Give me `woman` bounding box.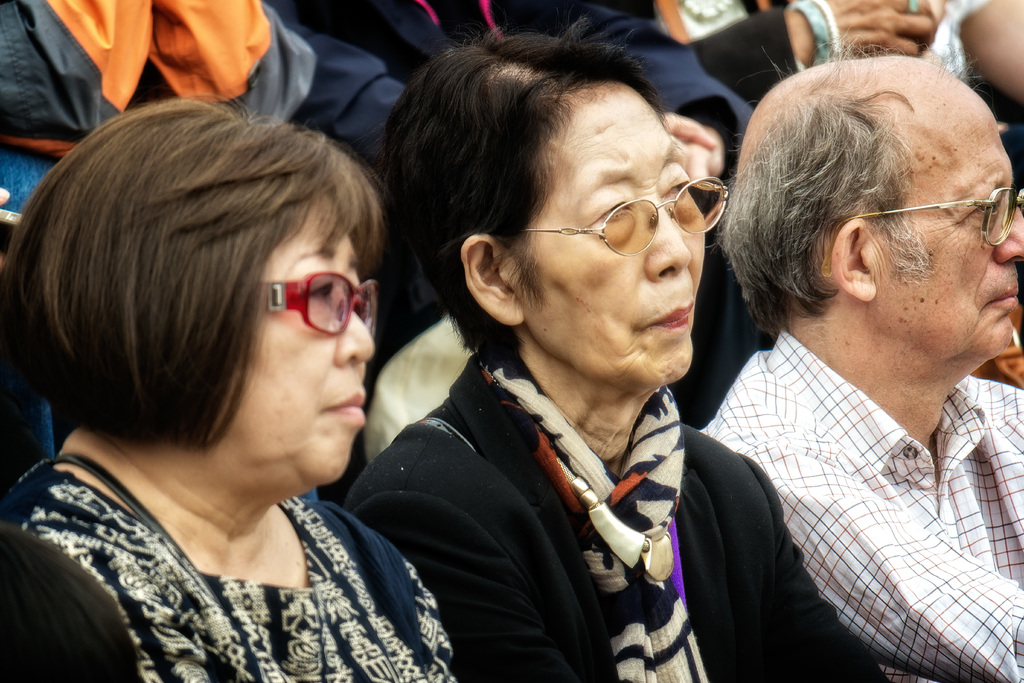
l=0, t=63, r=499, b=679.
